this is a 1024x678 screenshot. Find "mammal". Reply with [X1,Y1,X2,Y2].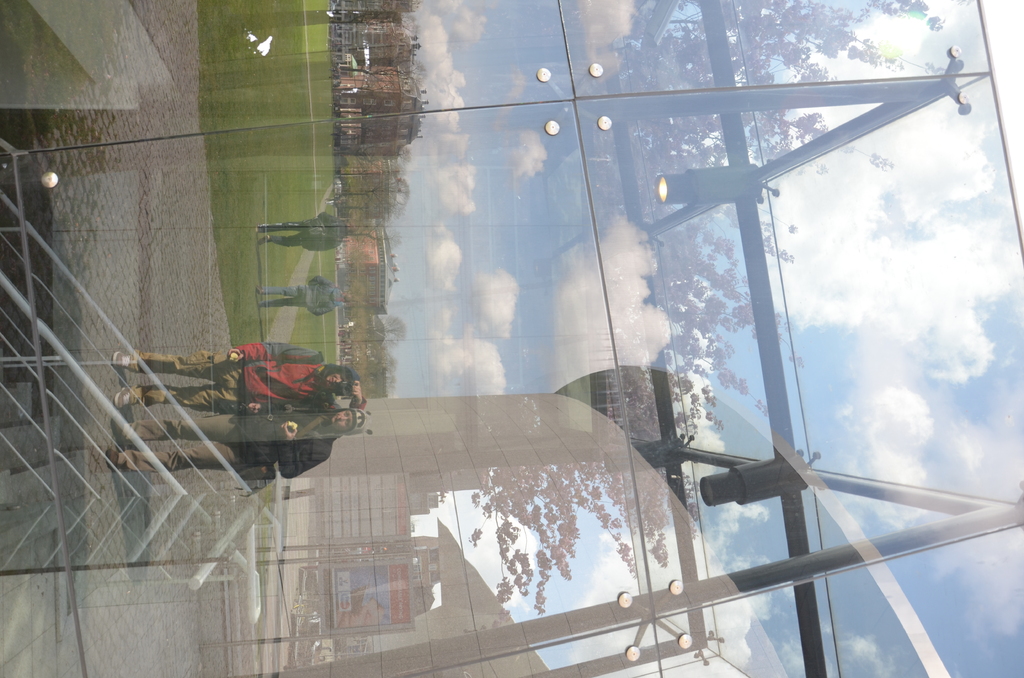
[257,211,356,252].
